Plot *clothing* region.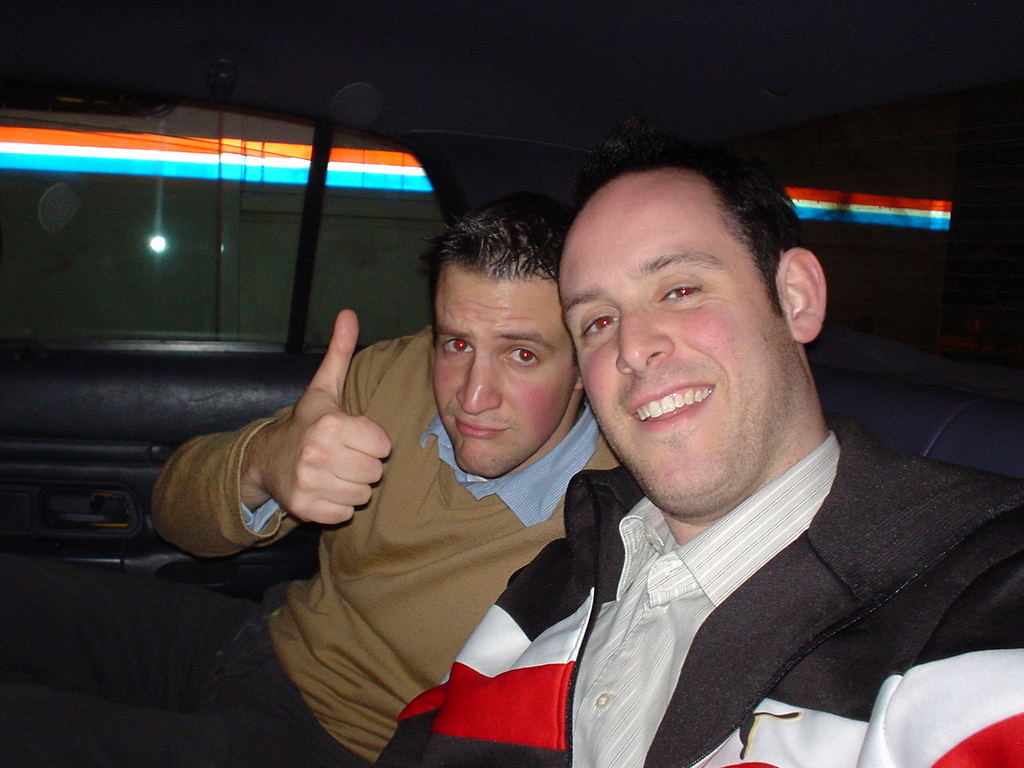
Plotted at 381 419 1023 767.
